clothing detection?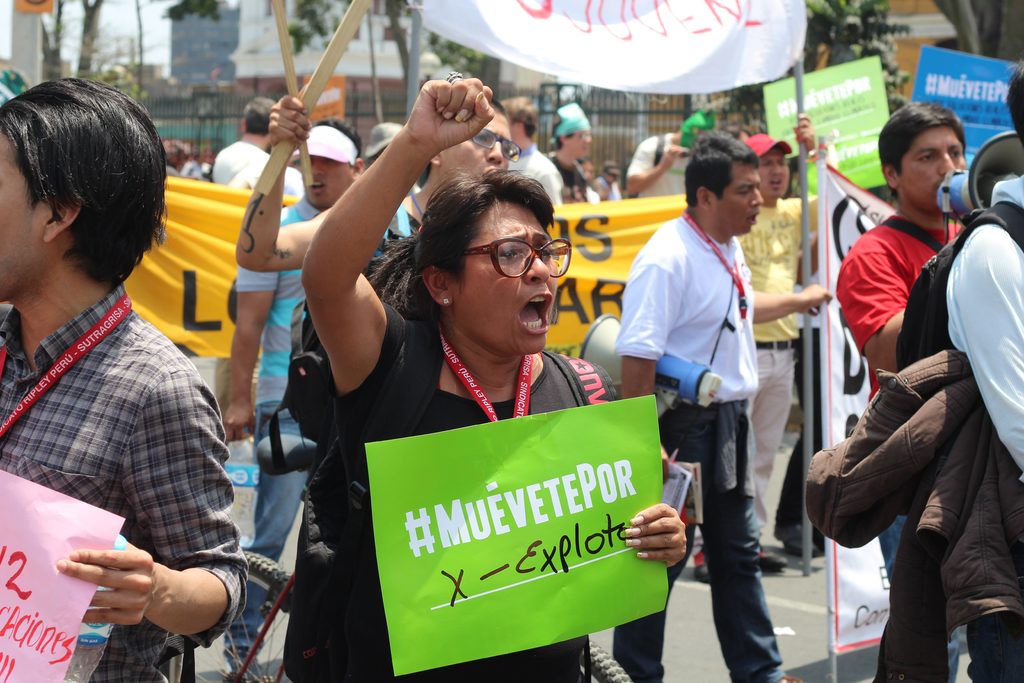
302,318,621,682
